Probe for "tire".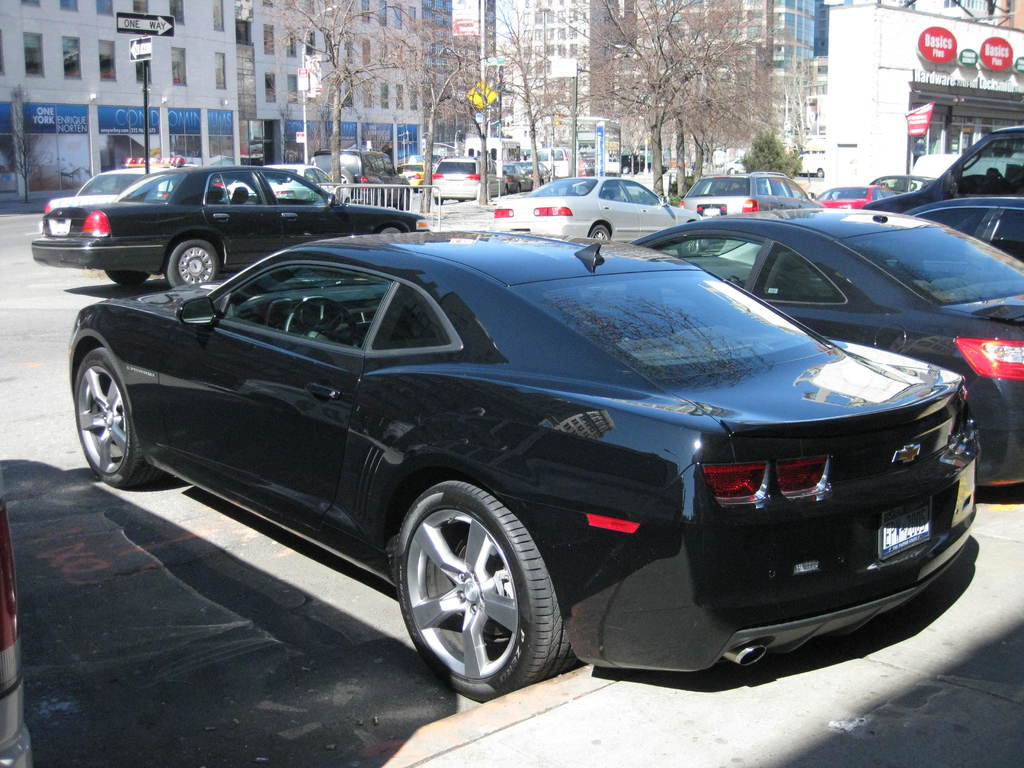
Probe result: bbox=(458, 195, 466, 202).
